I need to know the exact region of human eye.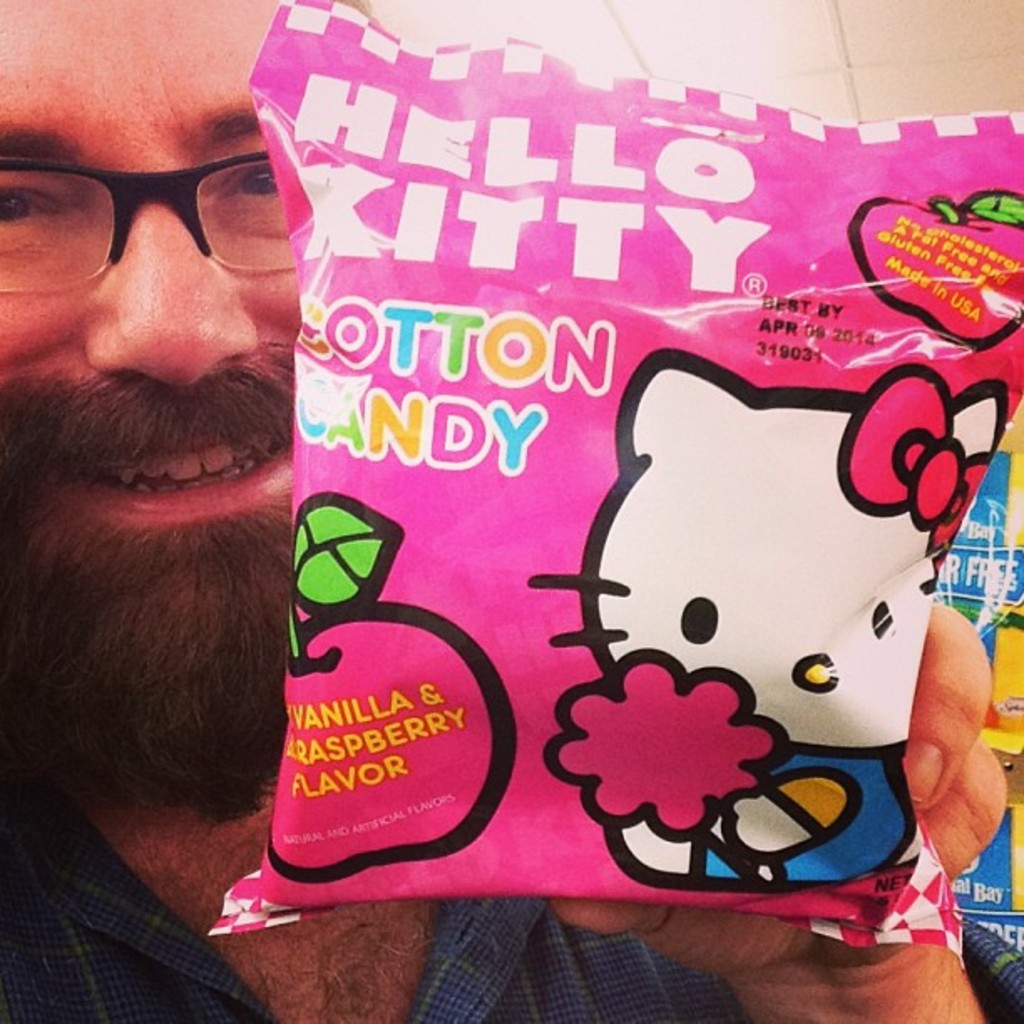
Region: [219,147,284,207].
